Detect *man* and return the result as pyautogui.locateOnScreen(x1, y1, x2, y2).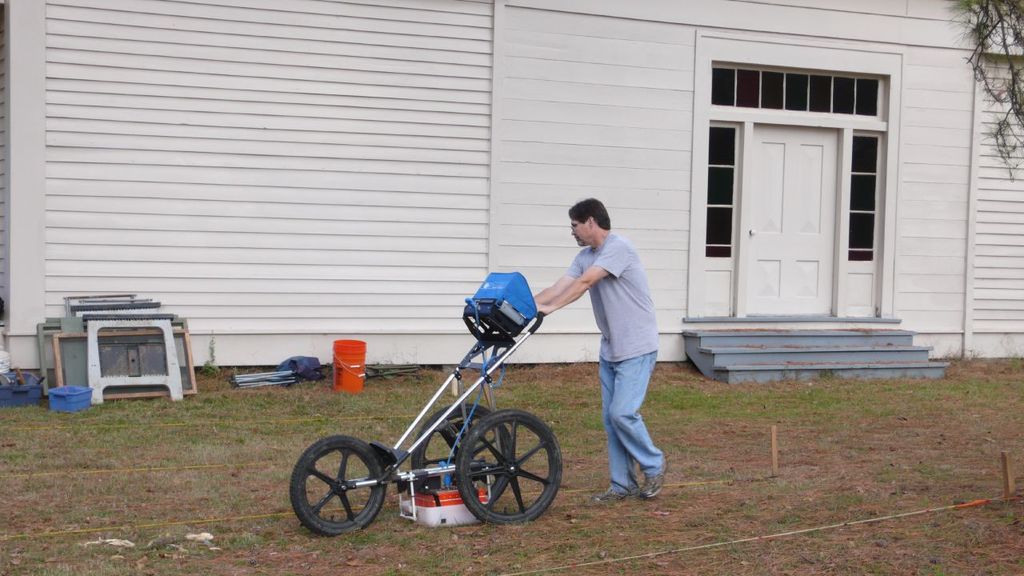
pyautogui.locateOnScreen(550, 187, 673, 508).
